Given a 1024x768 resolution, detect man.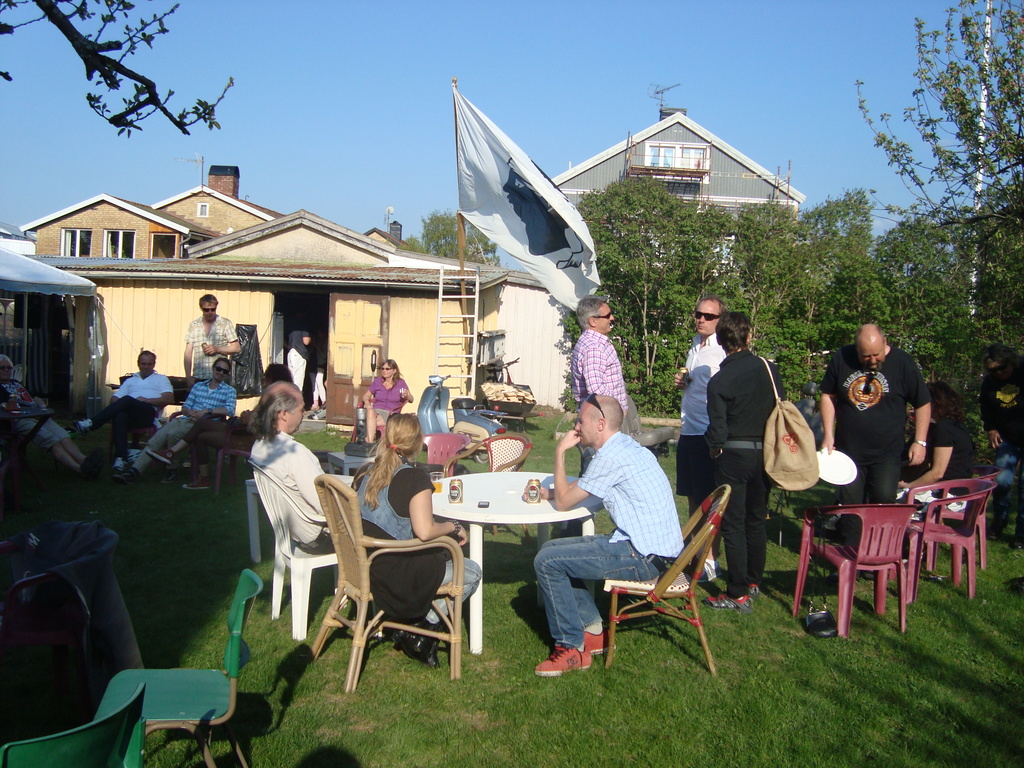
bbox=[0, 356, 93, 488].
